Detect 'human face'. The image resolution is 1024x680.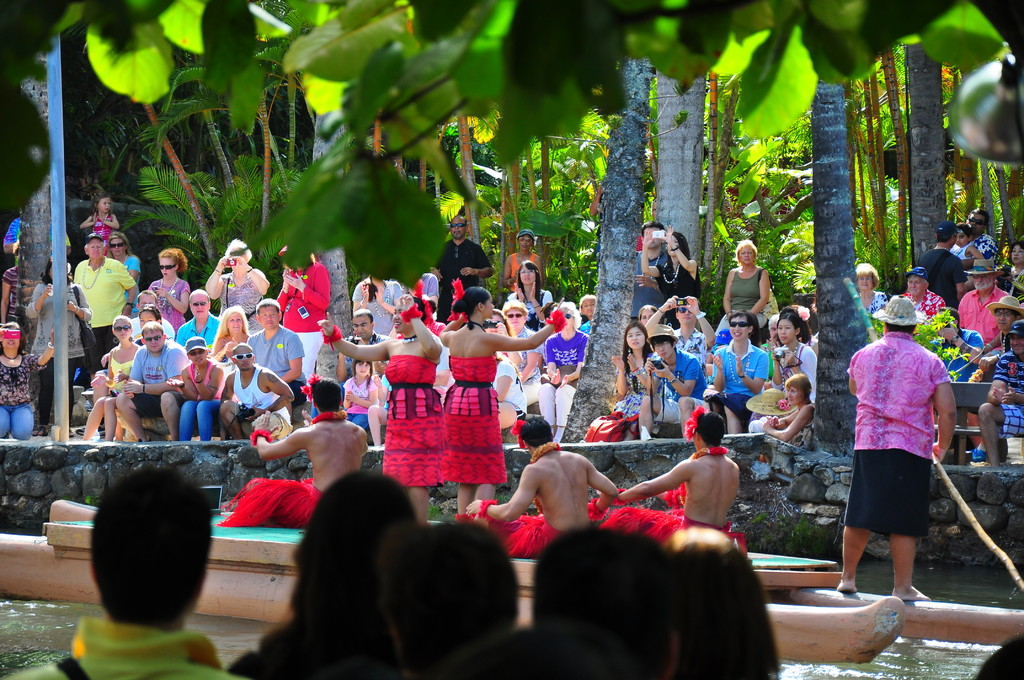
625 326 646 351.
